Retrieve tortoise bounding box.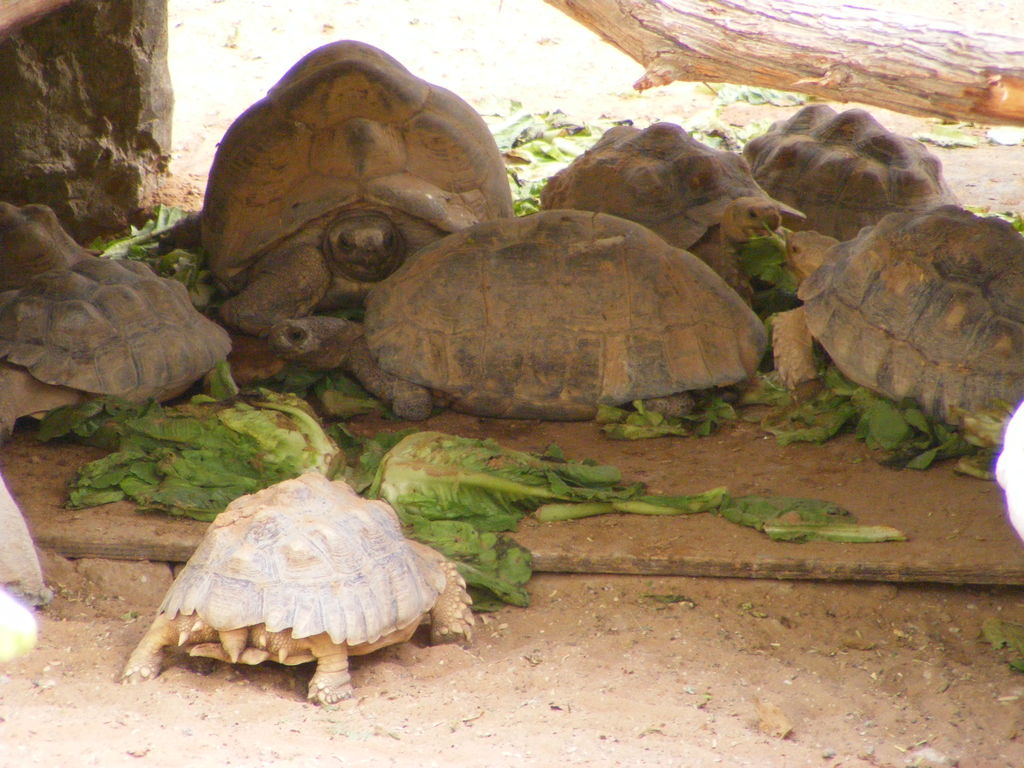
Bounding box: l=0, t=470, r=57, b=609.
